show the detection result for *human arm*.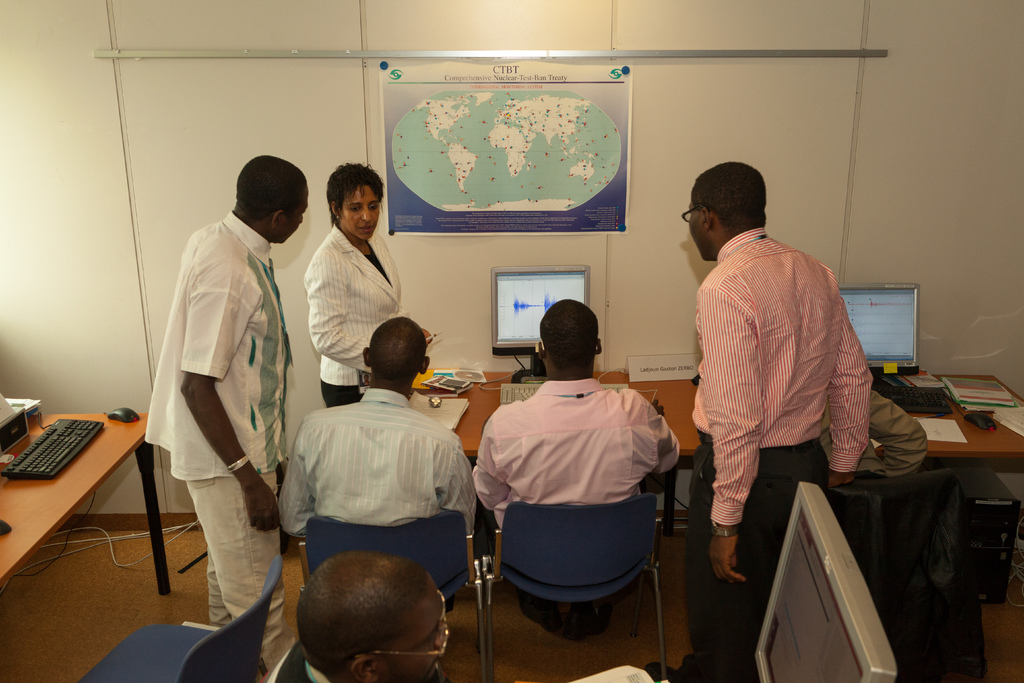
[x1=620, y1=383, x2=684, y2=502].
